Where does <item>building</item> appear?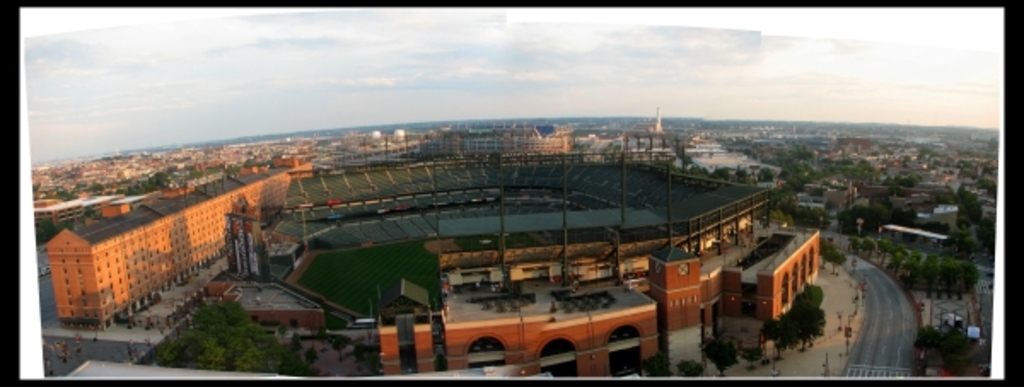
Appears at region(44, 167, 288, 334).
